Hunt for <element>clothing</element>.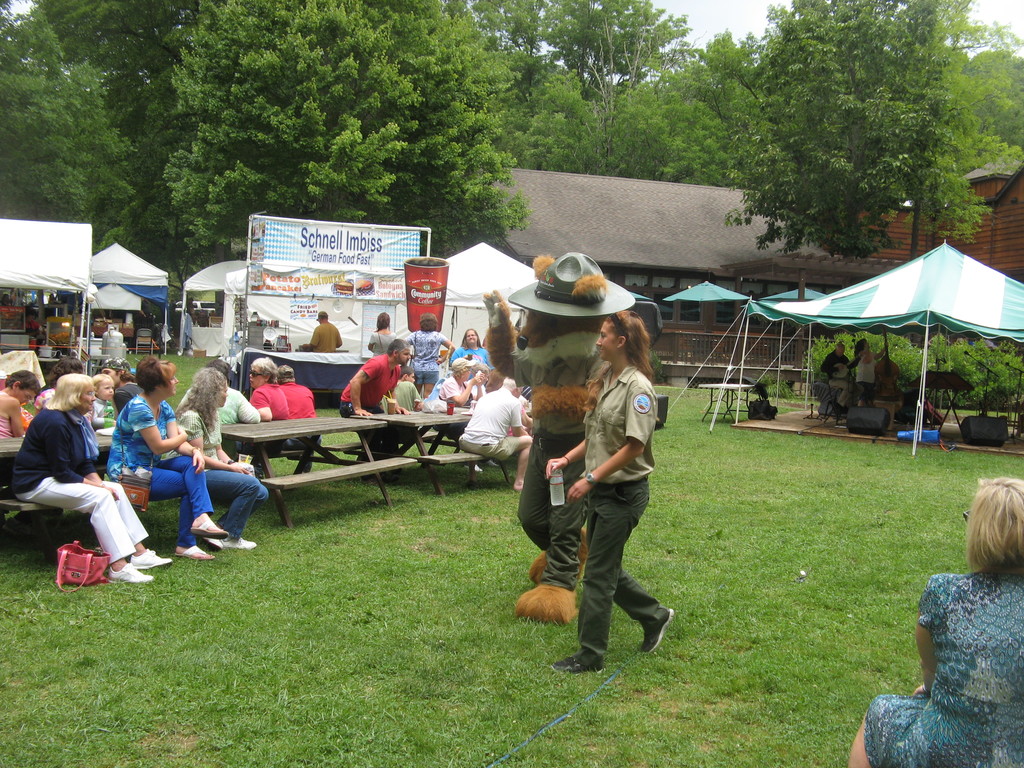
Hunted down at left=824, top=349, right=859, bottom=407.
